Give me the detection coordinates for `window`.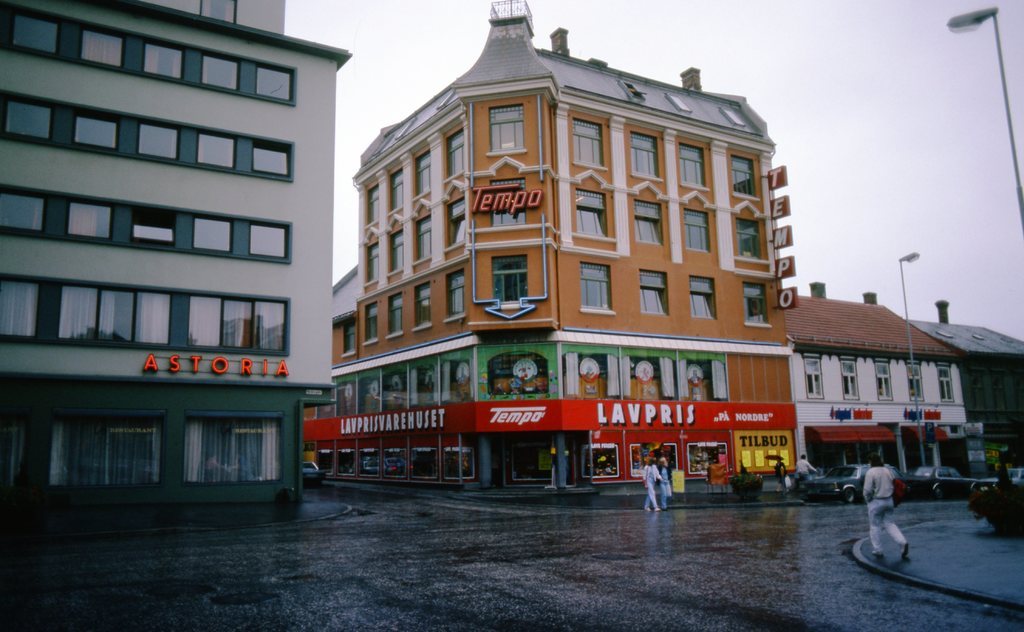
{"left": 390, "top": 163, "right": 403, "bottom": 212}.
